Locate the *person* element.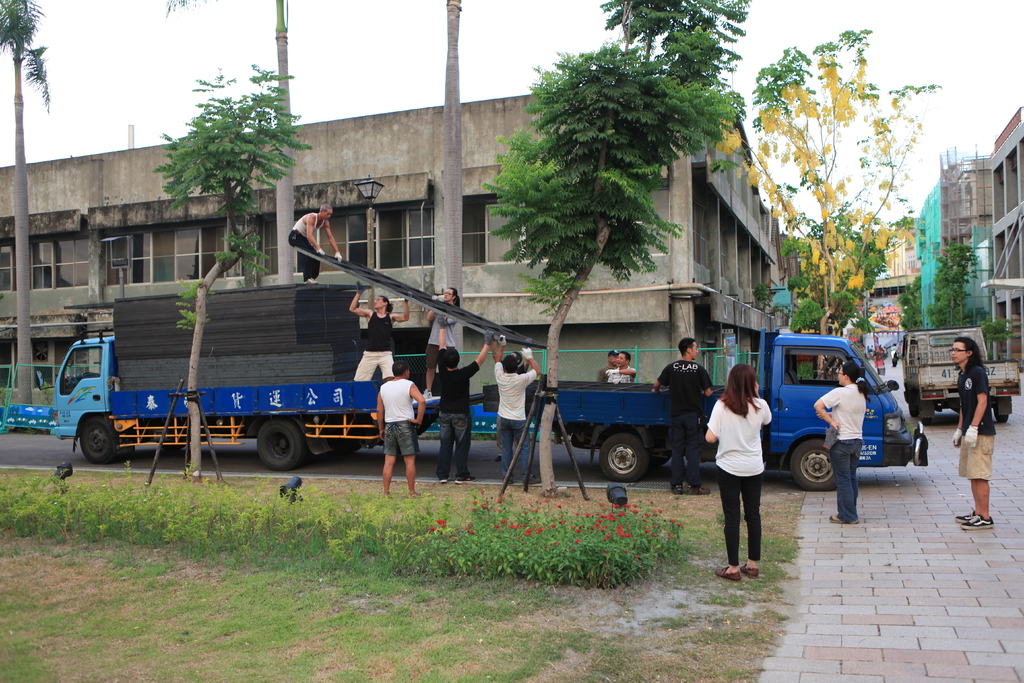
Element bbox: rect(951, 335, 996, 531).
